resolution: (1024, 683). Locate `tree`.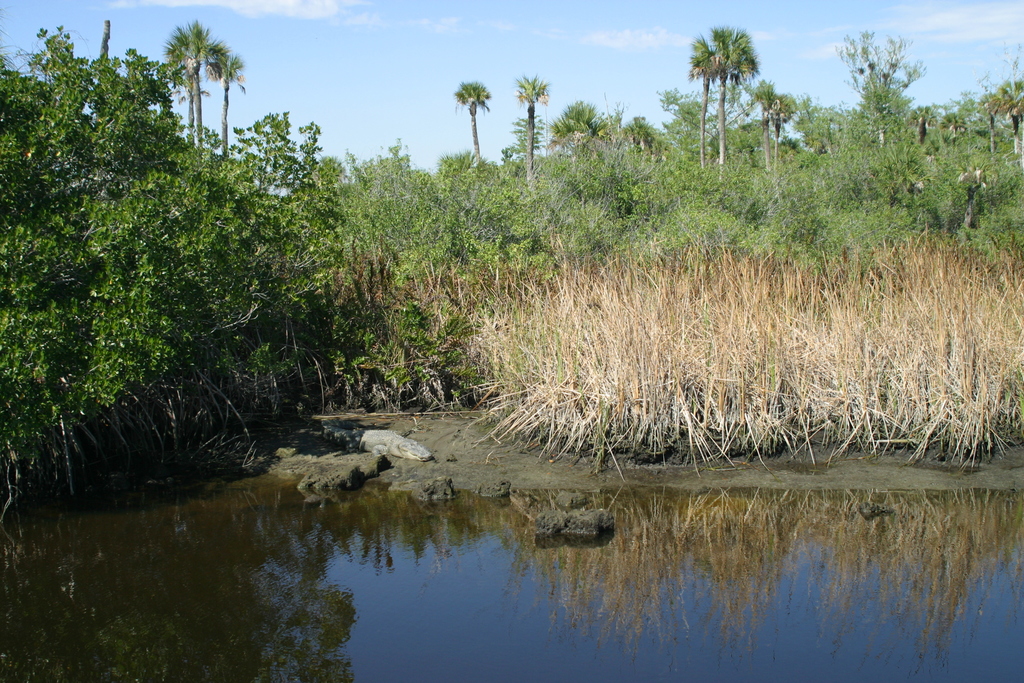
detection(622, 114, 671, 174).
